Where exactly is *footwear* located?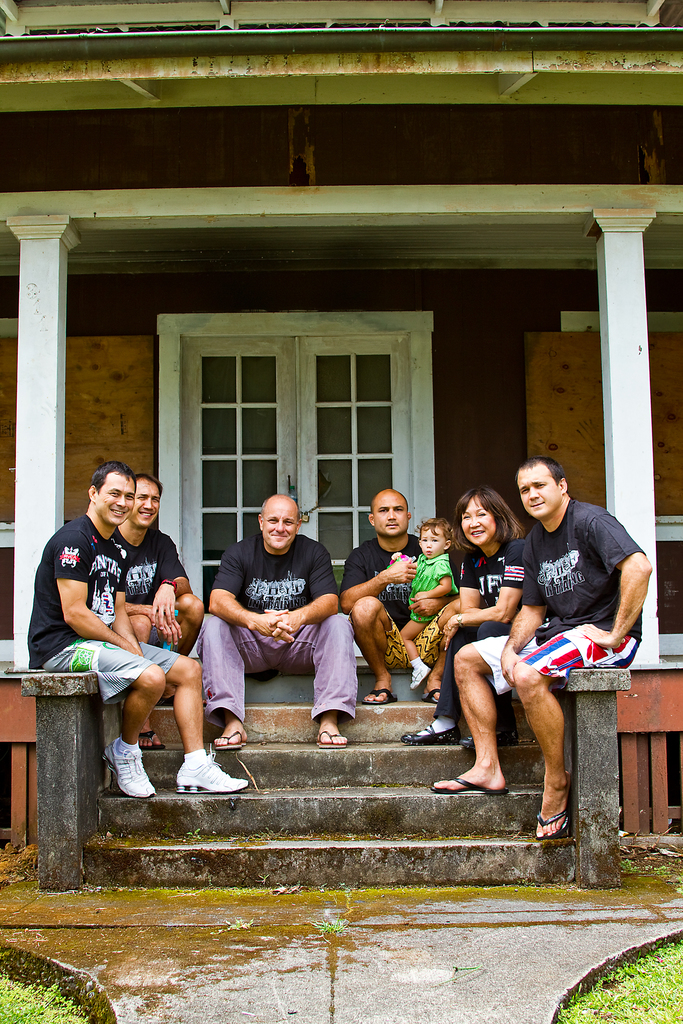
Its bounding box is 141,730,164,749.
